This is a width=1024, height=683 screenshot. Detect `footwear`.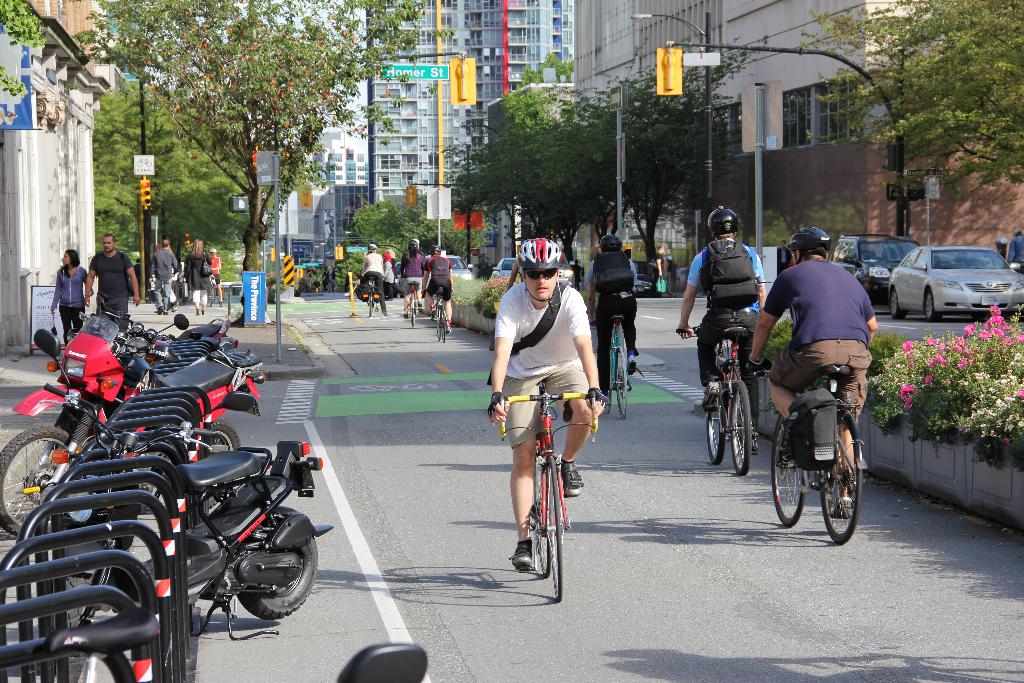
x1=416, y1=300, x2=424, y2=312.
